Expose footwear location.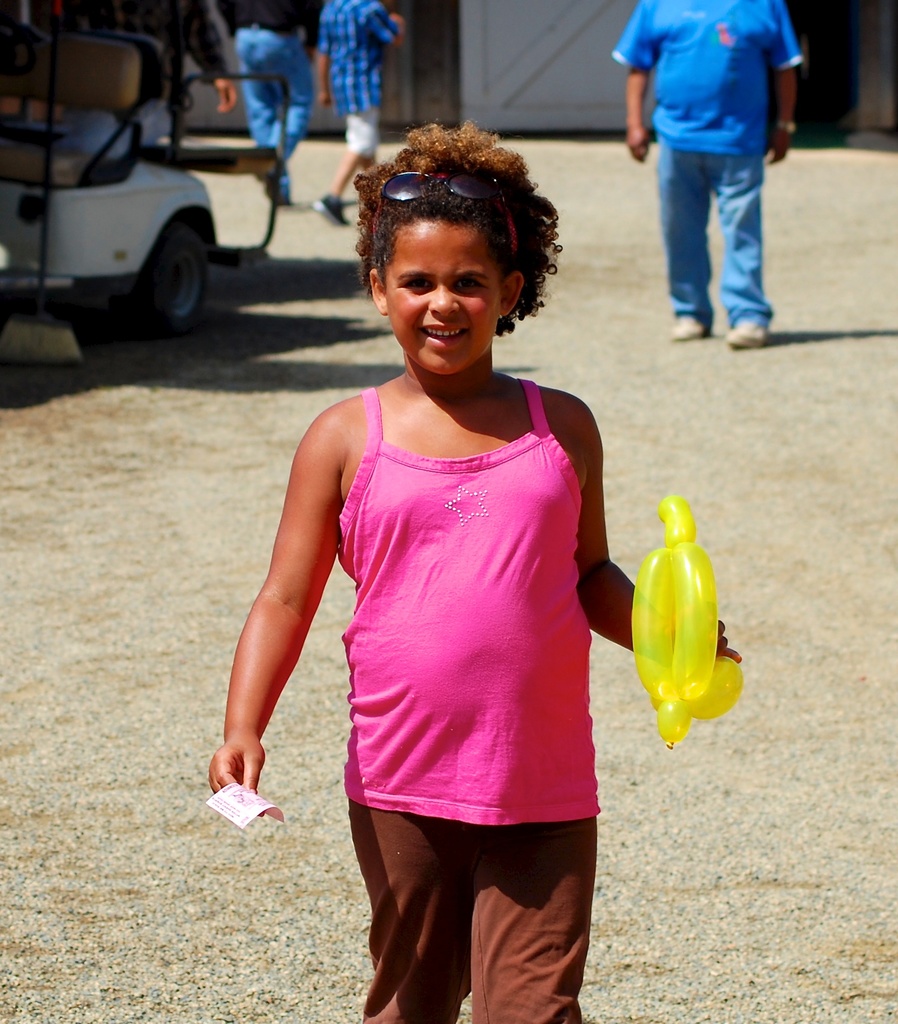
Exposed at 313:195:353:228.
